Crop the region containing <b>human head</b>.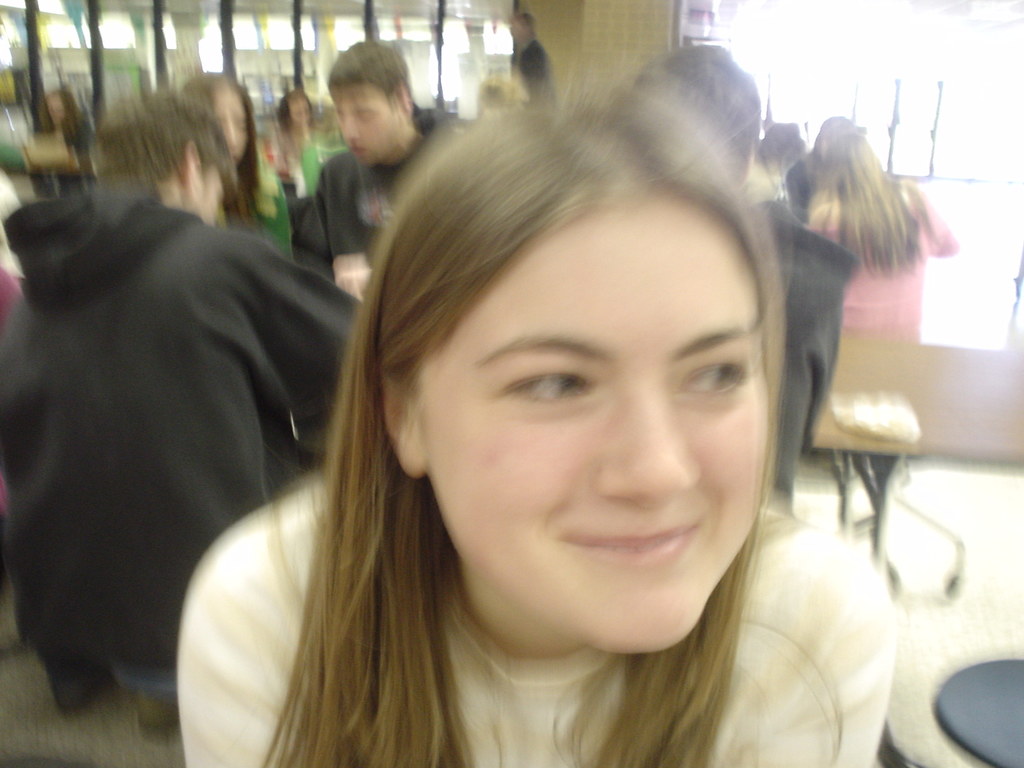
Crop region: l=332, t=36, r=413, b=149.
